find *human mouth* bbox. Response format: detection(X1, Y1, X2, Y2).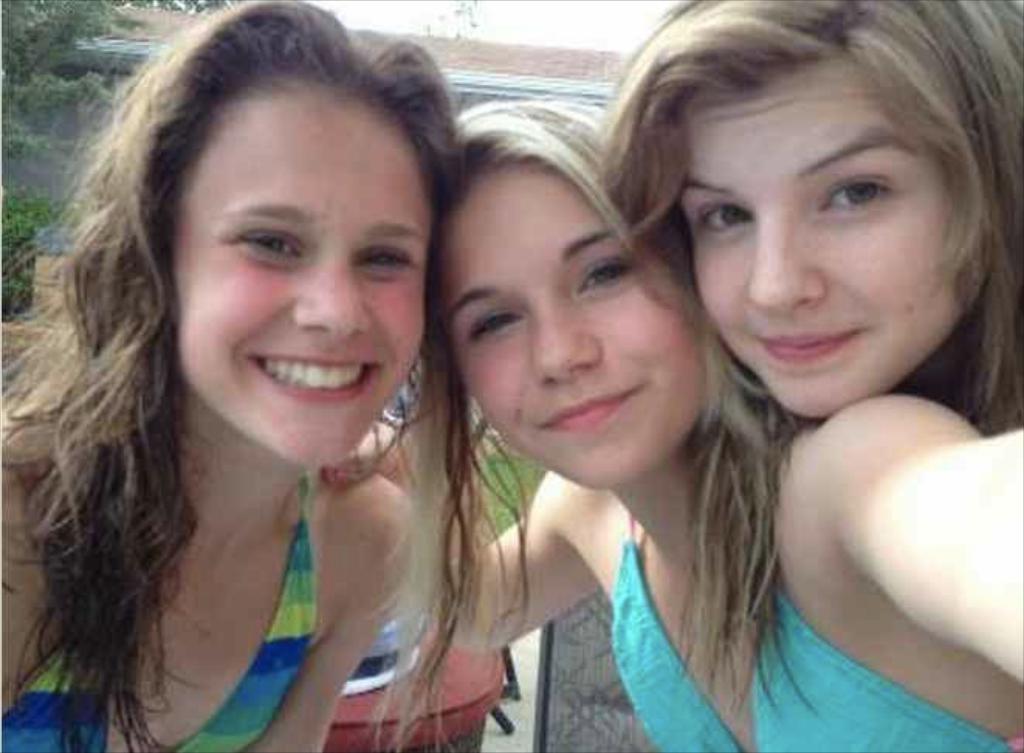
detection(533, 381, 649, 442).
